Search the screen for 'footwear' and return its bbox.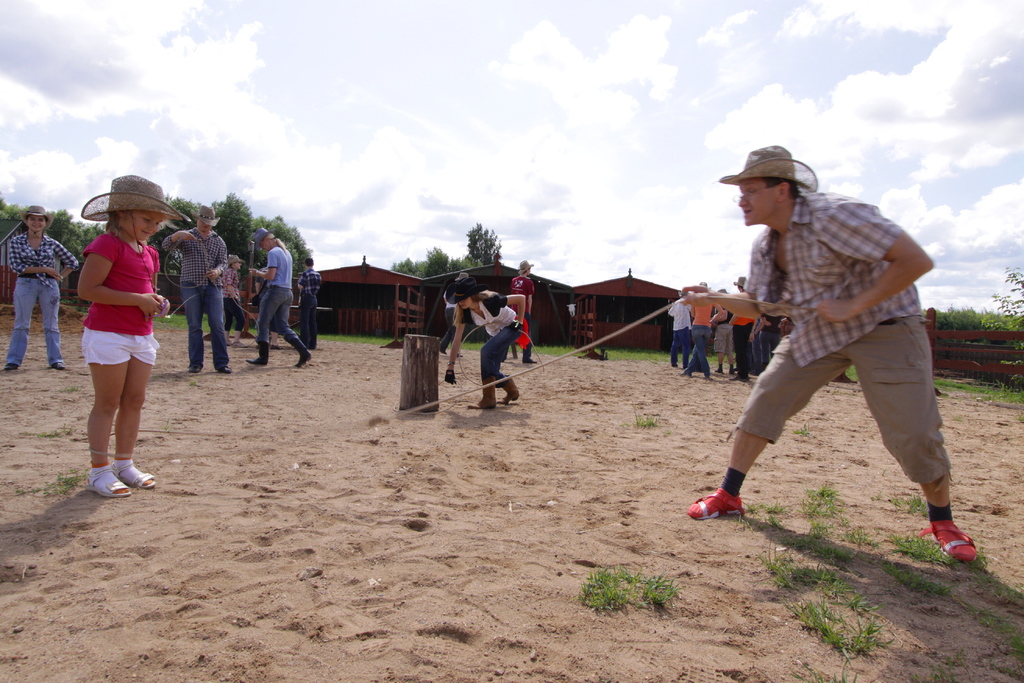
Found: {"left": 728, "top": 373, "right": 748, "bottom": 383}.
